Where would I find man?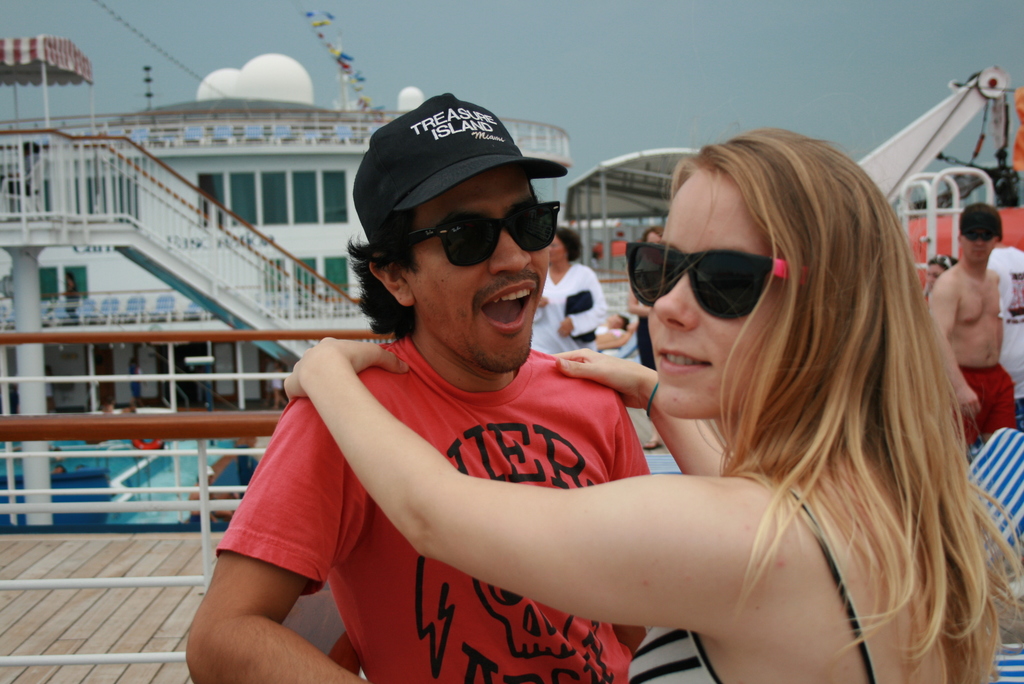
At 925:204:1017:455.
